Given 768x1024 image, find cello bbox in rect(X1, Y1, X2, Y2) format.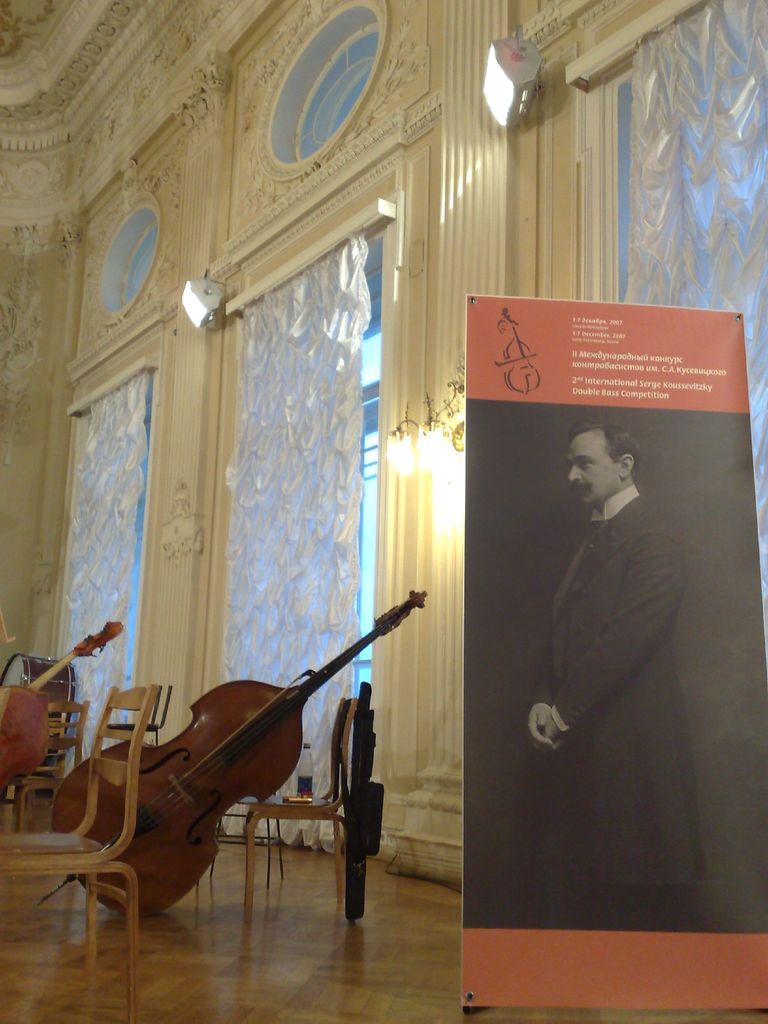
rect(37, 585, 427, 917).
